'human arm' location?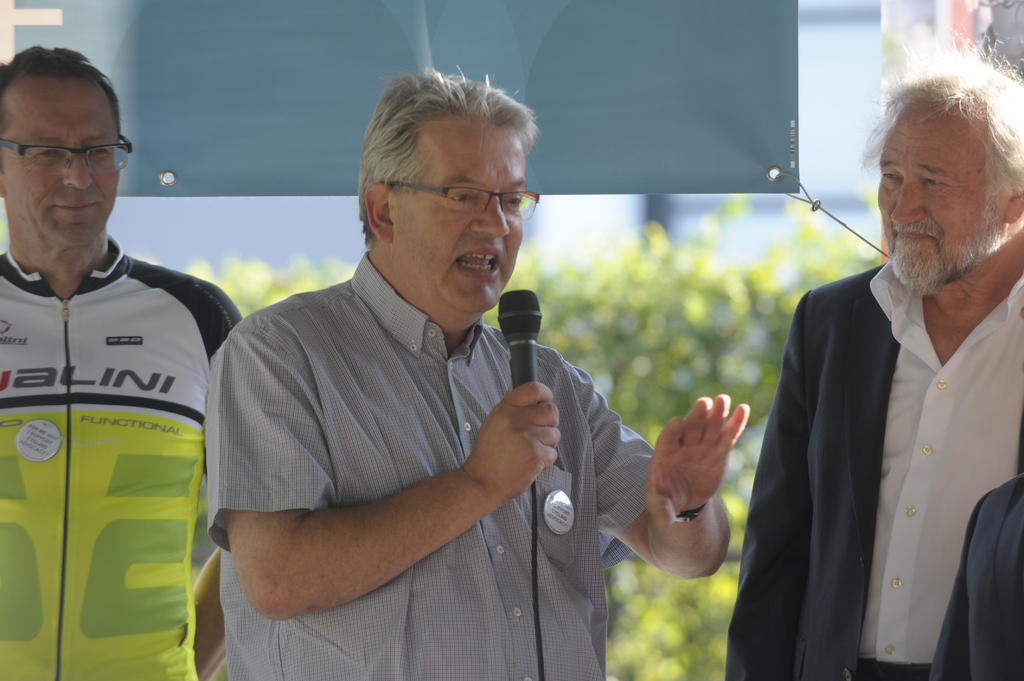
(left=724, top=290, right=811, bottom=680)
